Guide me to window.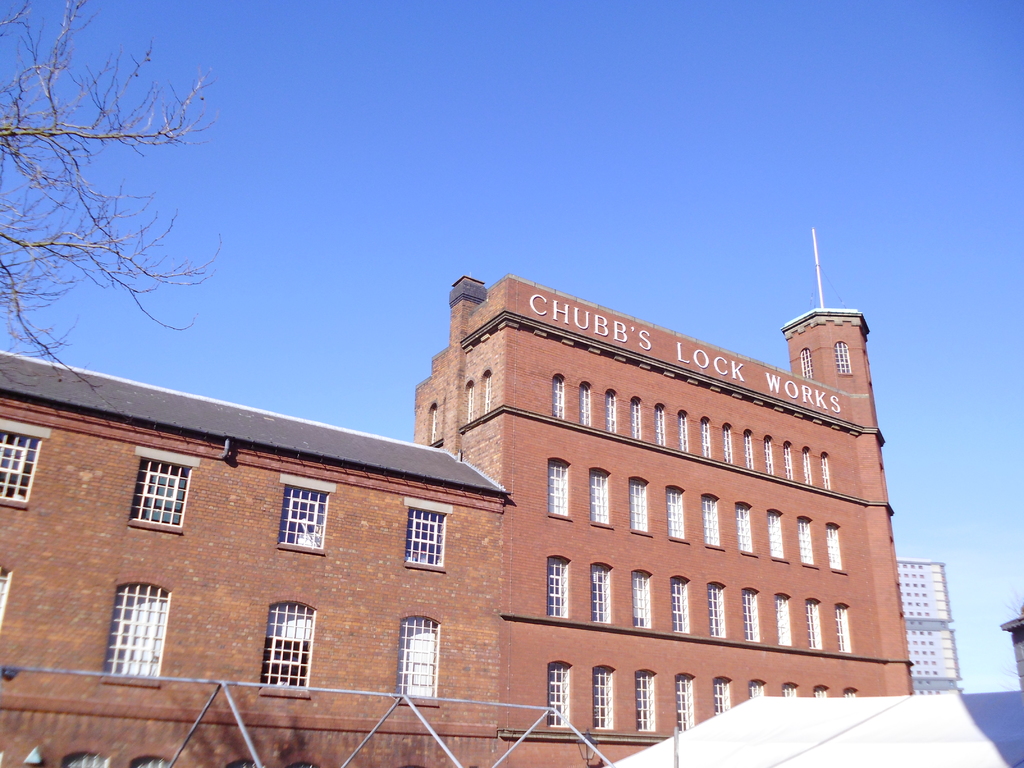
Guidance: region(703, 495, 721, 548).
